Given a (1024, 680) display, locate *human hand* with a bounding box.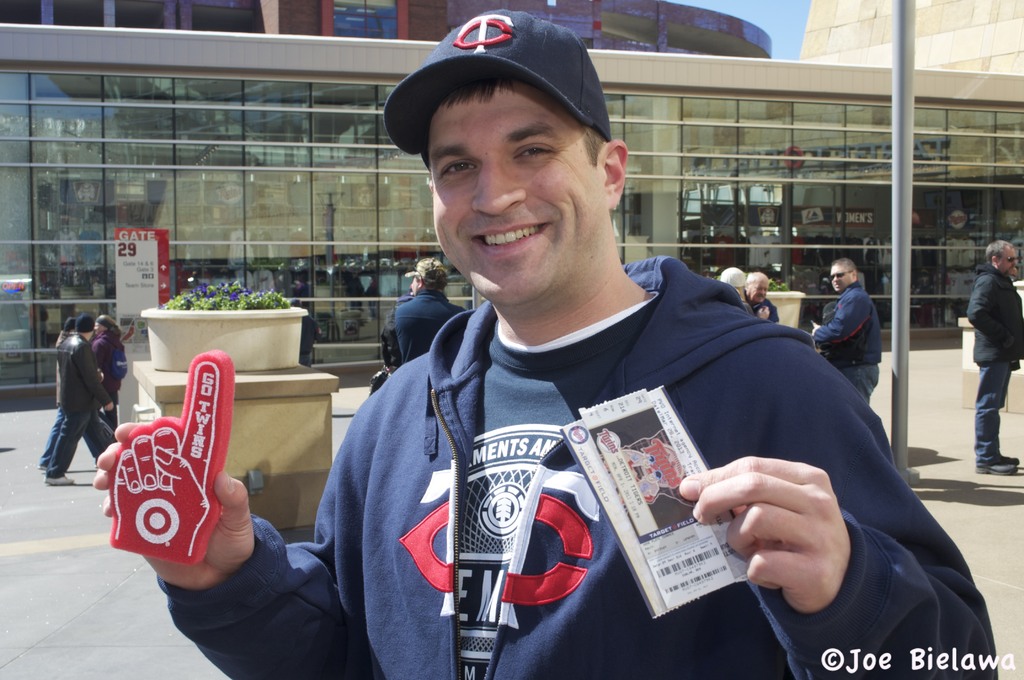
Located: 109,350,237,569.
